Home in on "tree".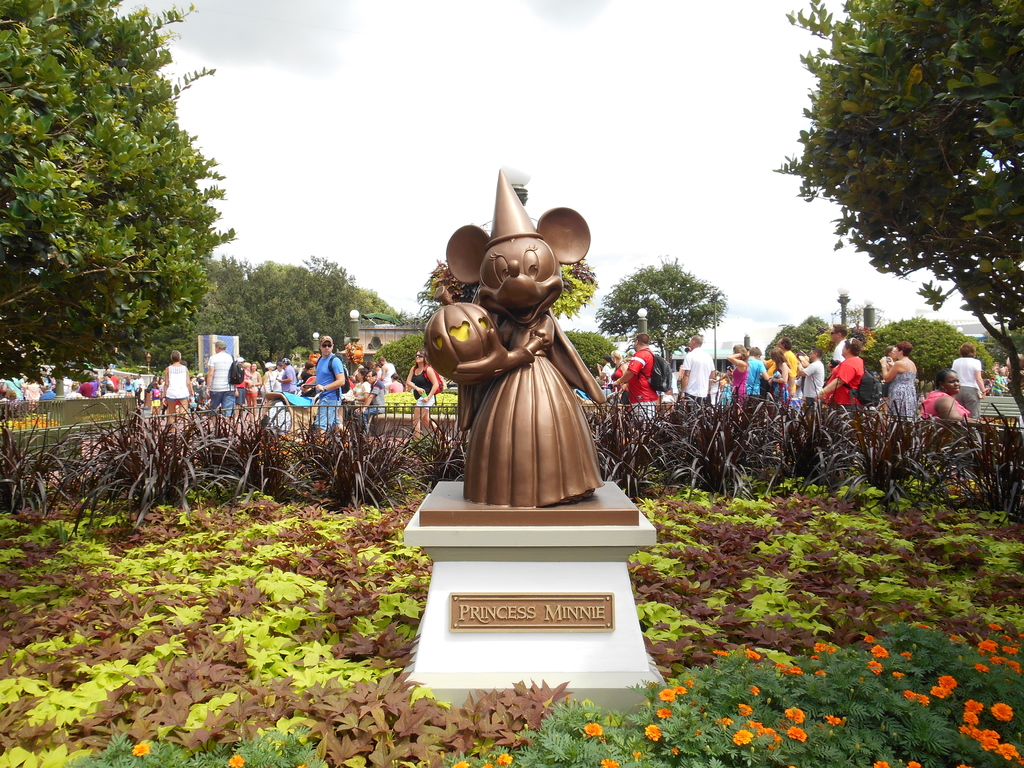
Homed in at (977, 321, 1023, 360).
